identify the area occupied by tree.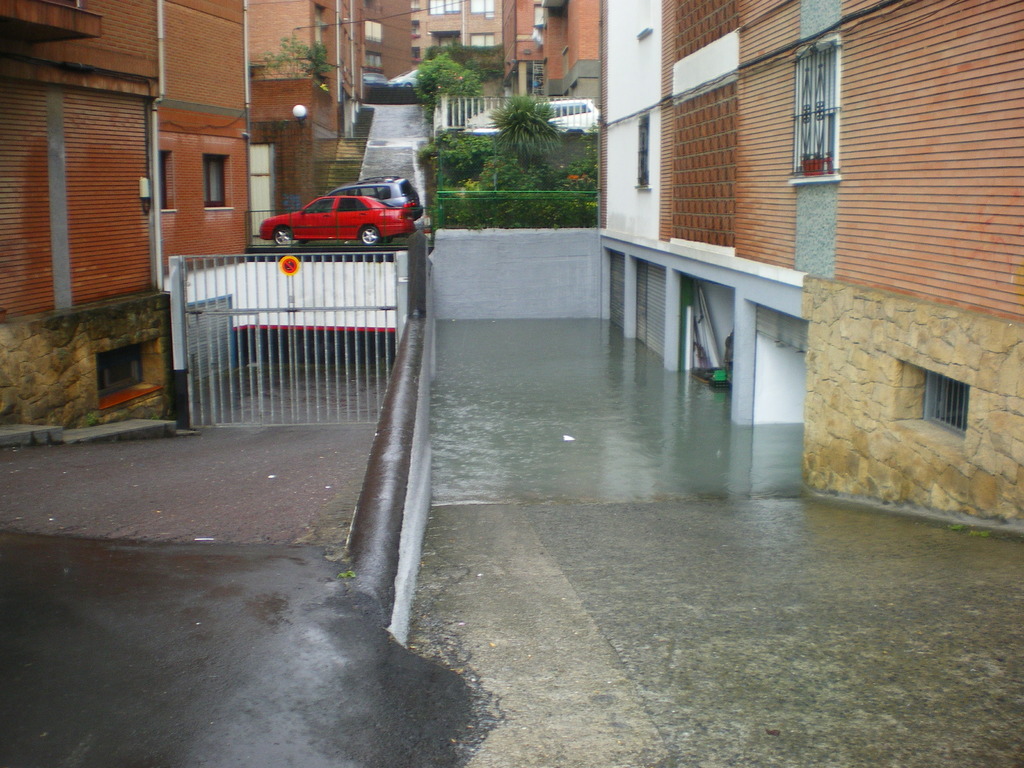
Area: [409, 41, 490, 102].
